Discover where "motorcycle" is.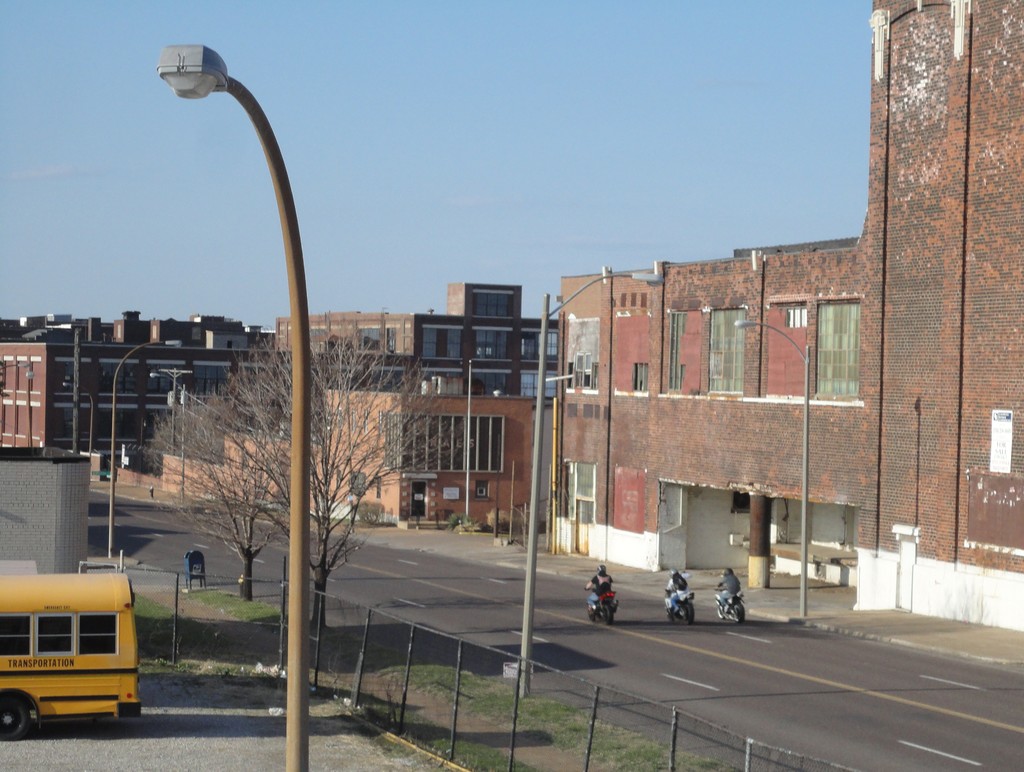
Discovered at rect(716, 587, 748, 626).
